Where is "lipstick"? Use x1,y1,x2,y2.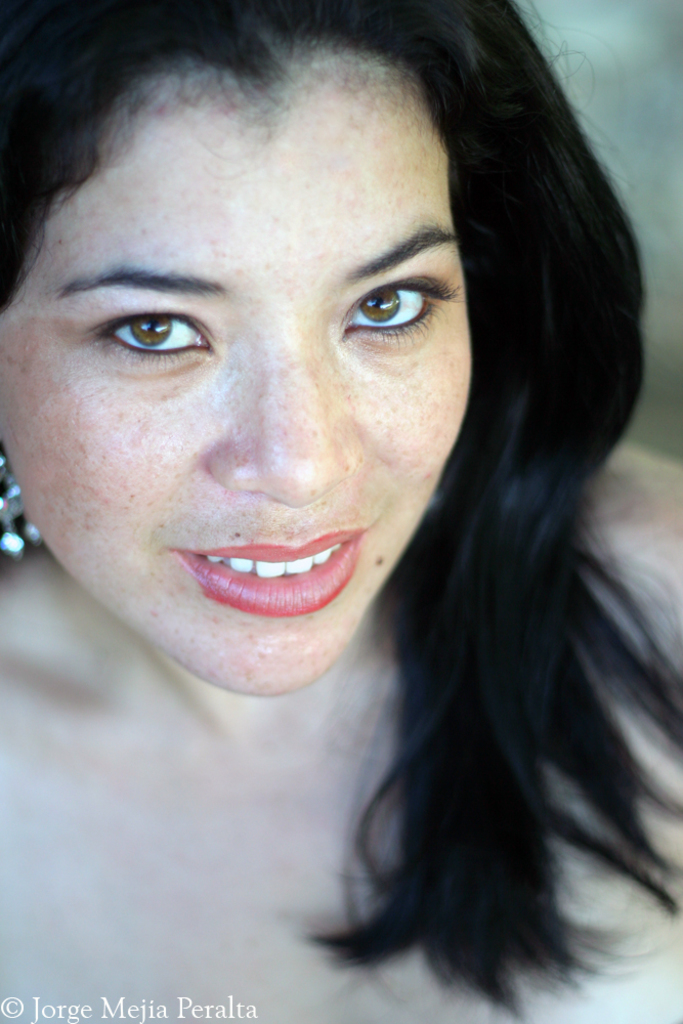
172,518,370,617.
